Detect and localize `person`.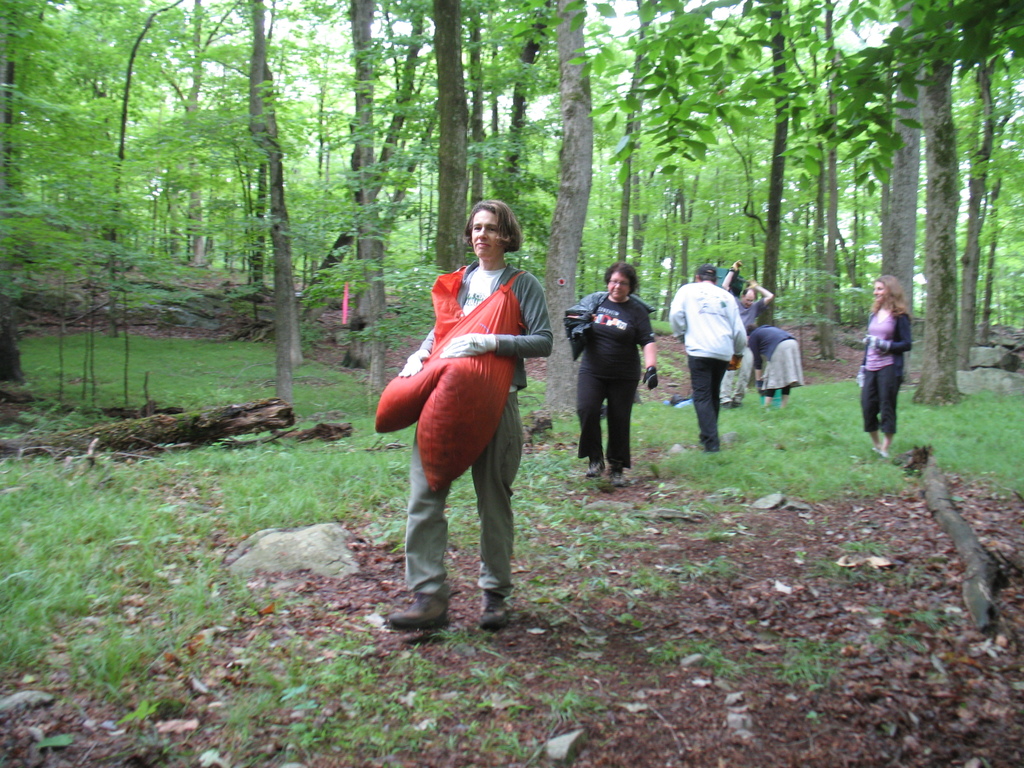
Localized at 748, 320, 808, 413.
